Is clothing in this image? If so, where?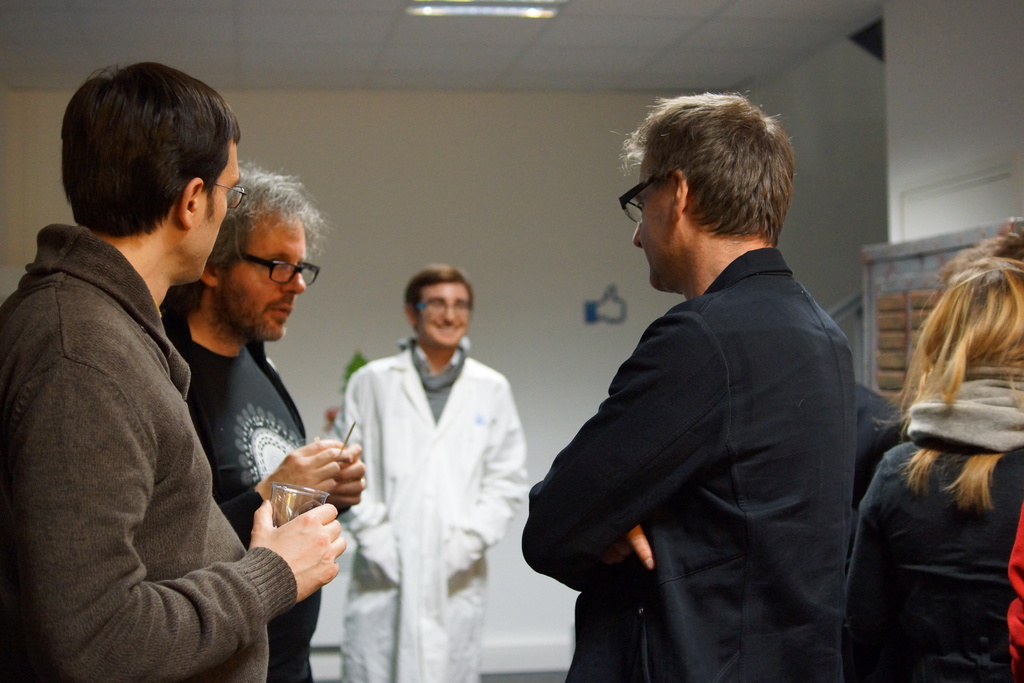
Yes, at 527,247,857,682.
